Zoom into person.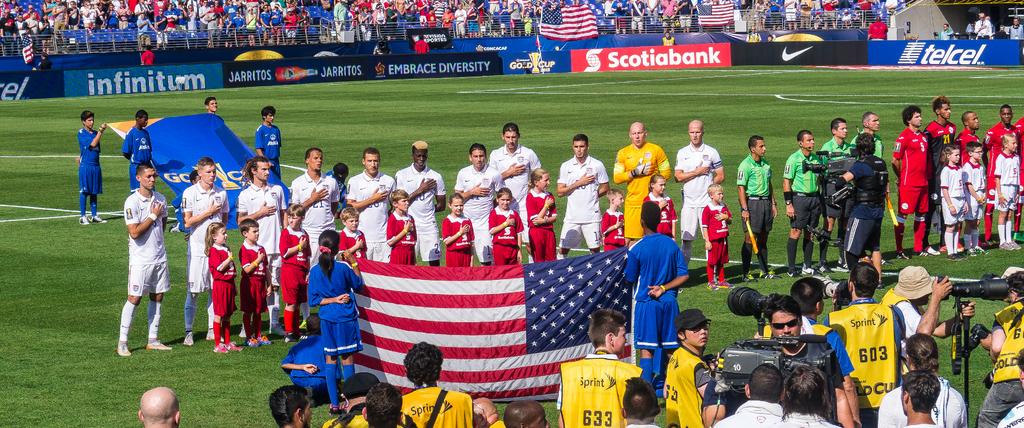
Zoom target: 736, 138, 778, 282.
